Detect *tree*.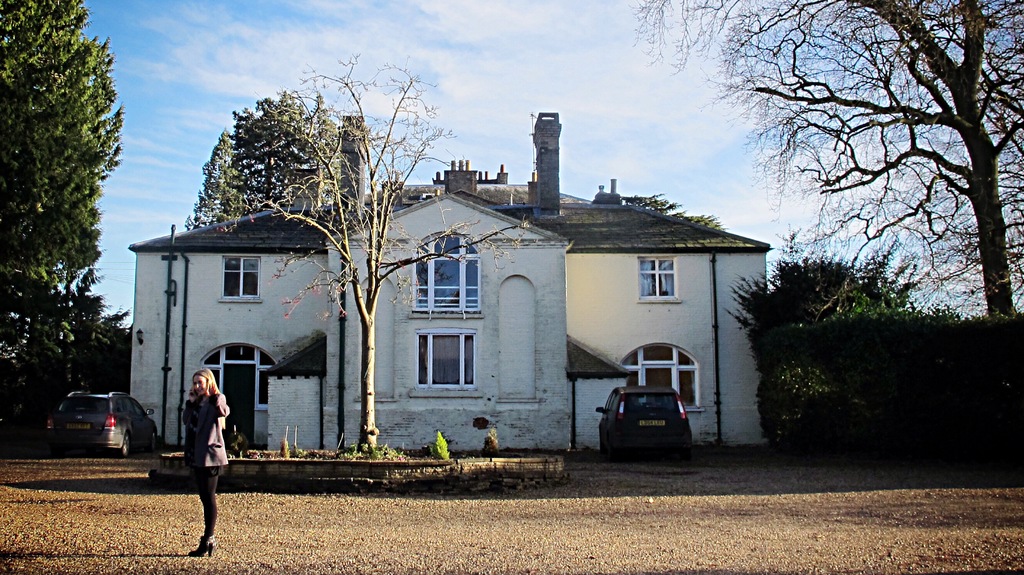
Detected at (0, 266, 136, 443).
